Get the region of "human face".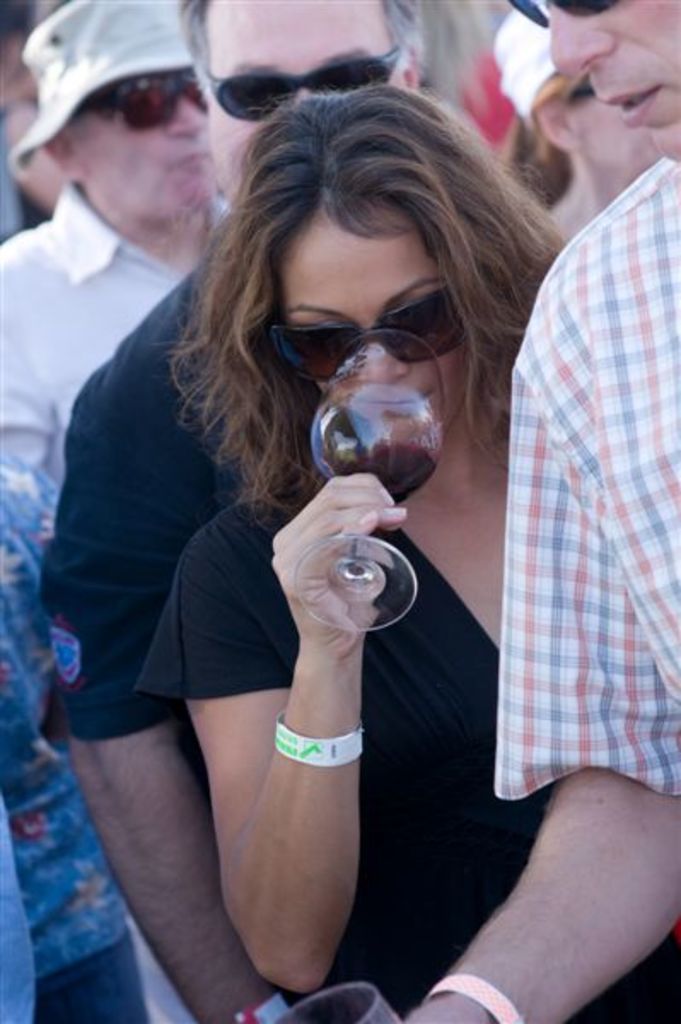
crop(208, 0, 403, 201).
